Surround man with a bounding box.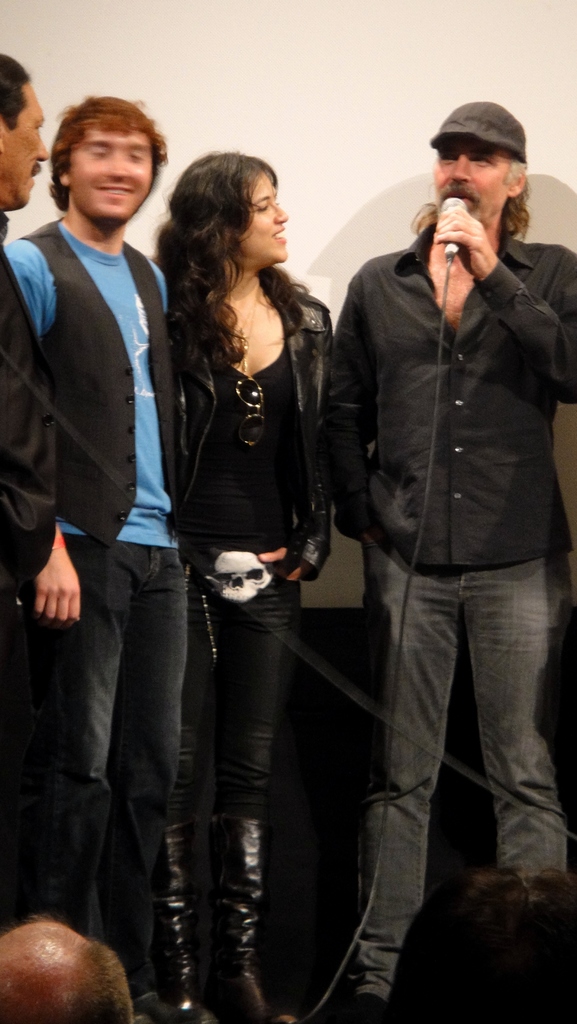
0, 47, 82, 932.
